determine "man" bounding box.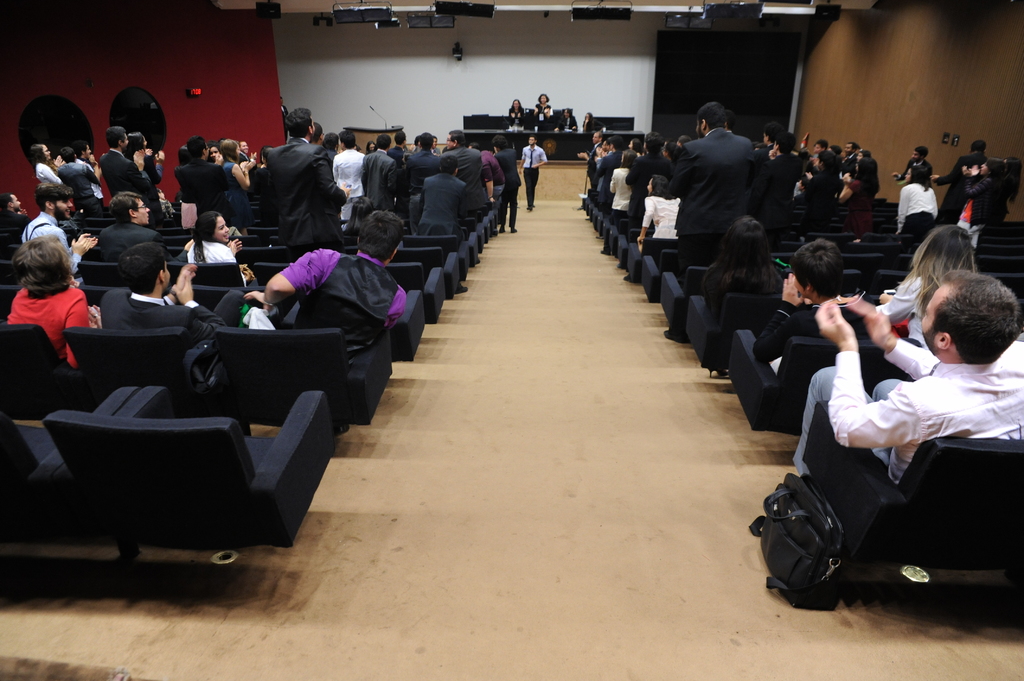
Determined: (243,209,403,344).
